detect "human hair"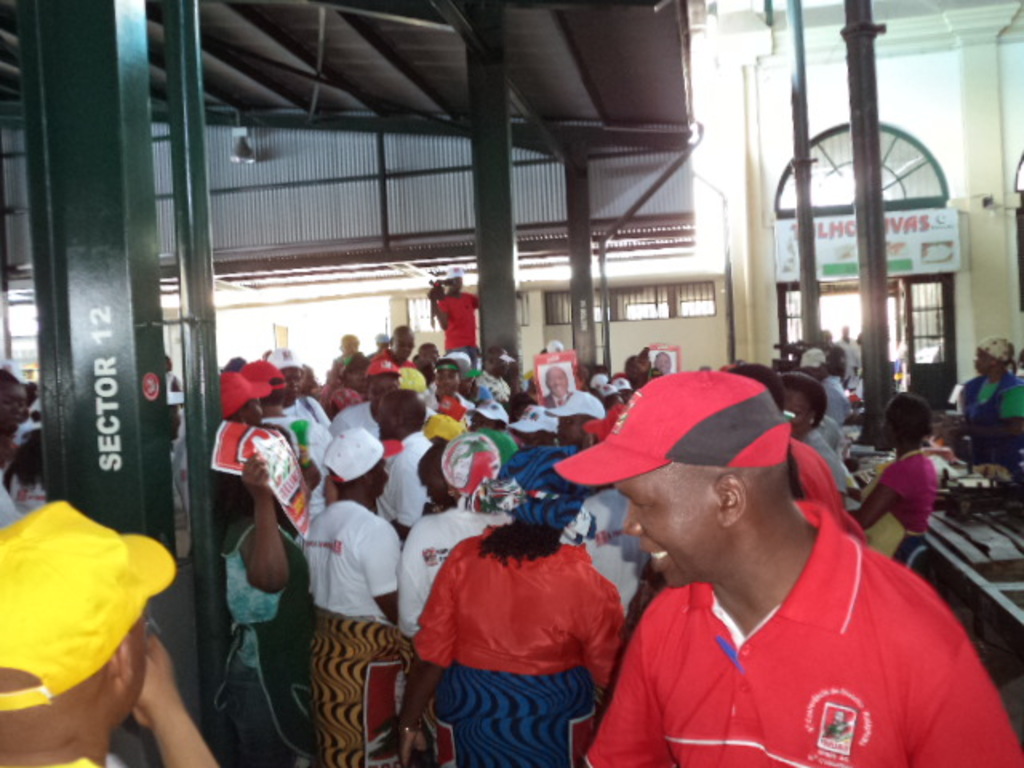
pyautogui.locateOnScreen(474, 526, 558, 571)
